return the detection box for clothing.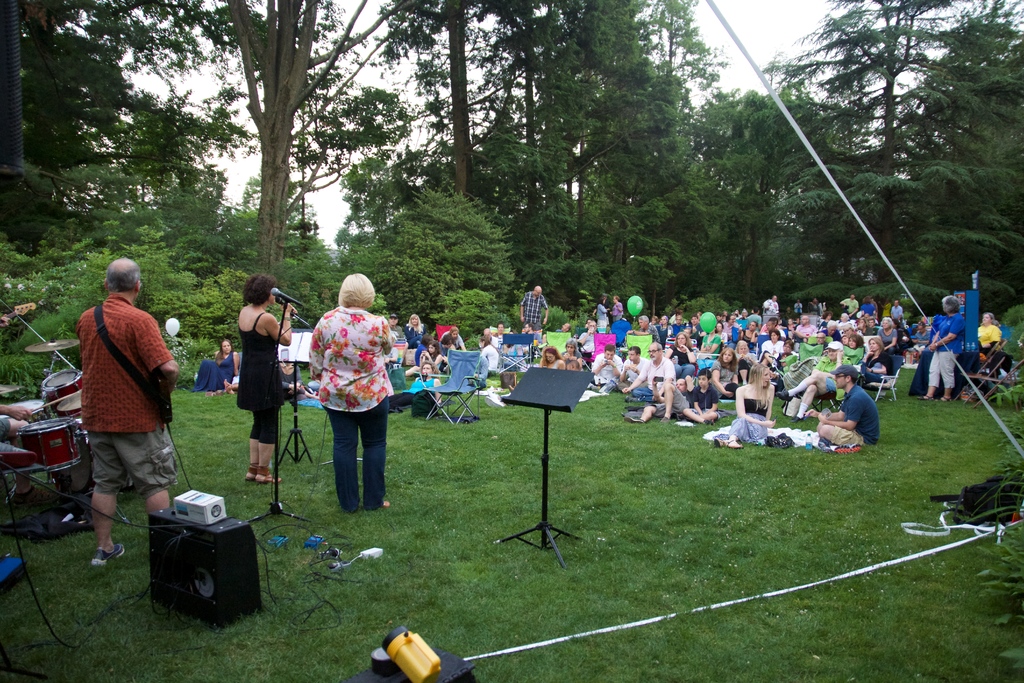
[759, 337, 787, 357].
